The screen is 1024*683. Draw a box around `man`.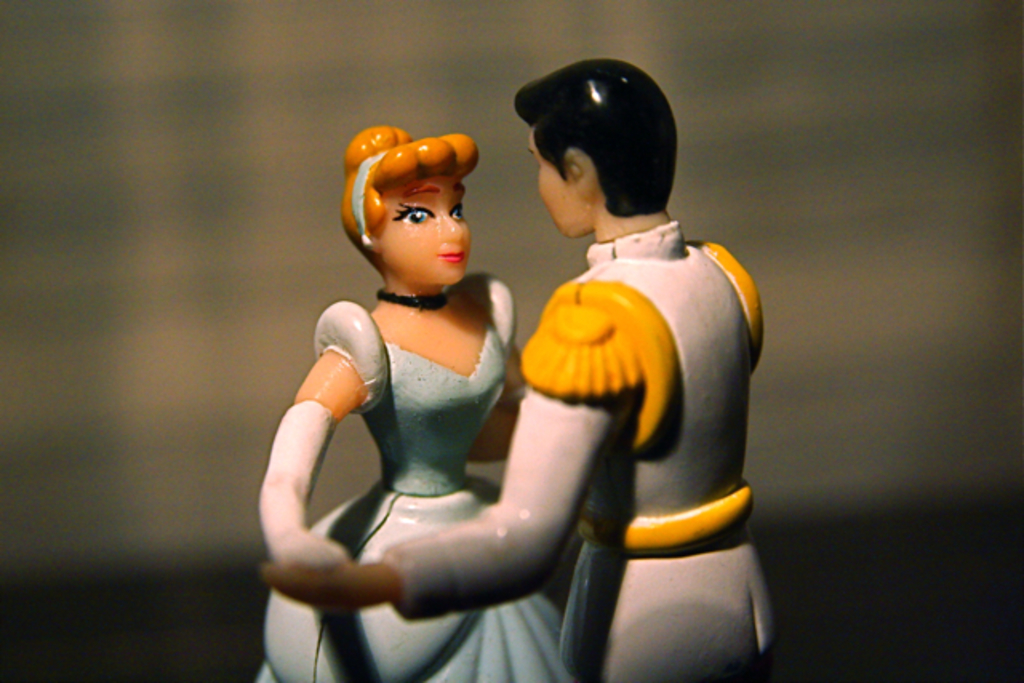
[413,40,794,673].
